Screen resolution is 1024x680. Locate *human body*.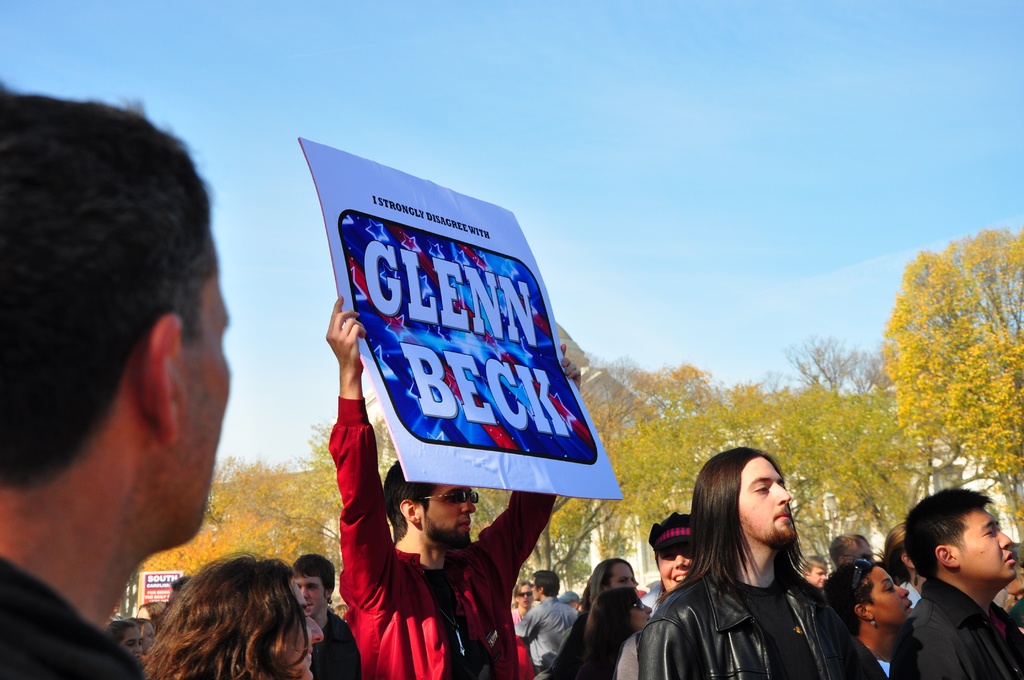
(903,490,1023,679).
